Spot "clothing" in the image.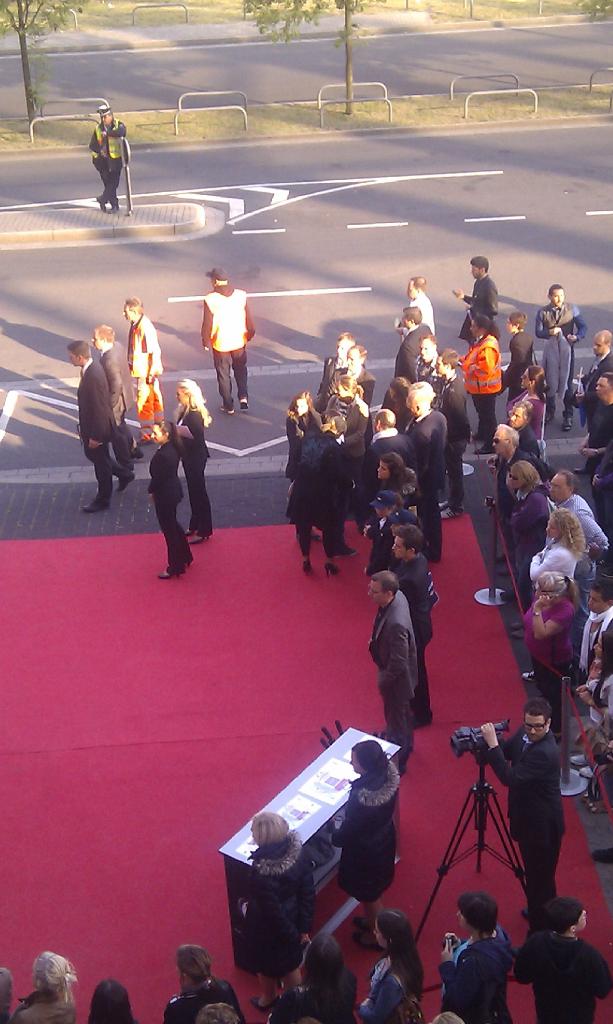
"clothing" found at (509,941,612,1023).
